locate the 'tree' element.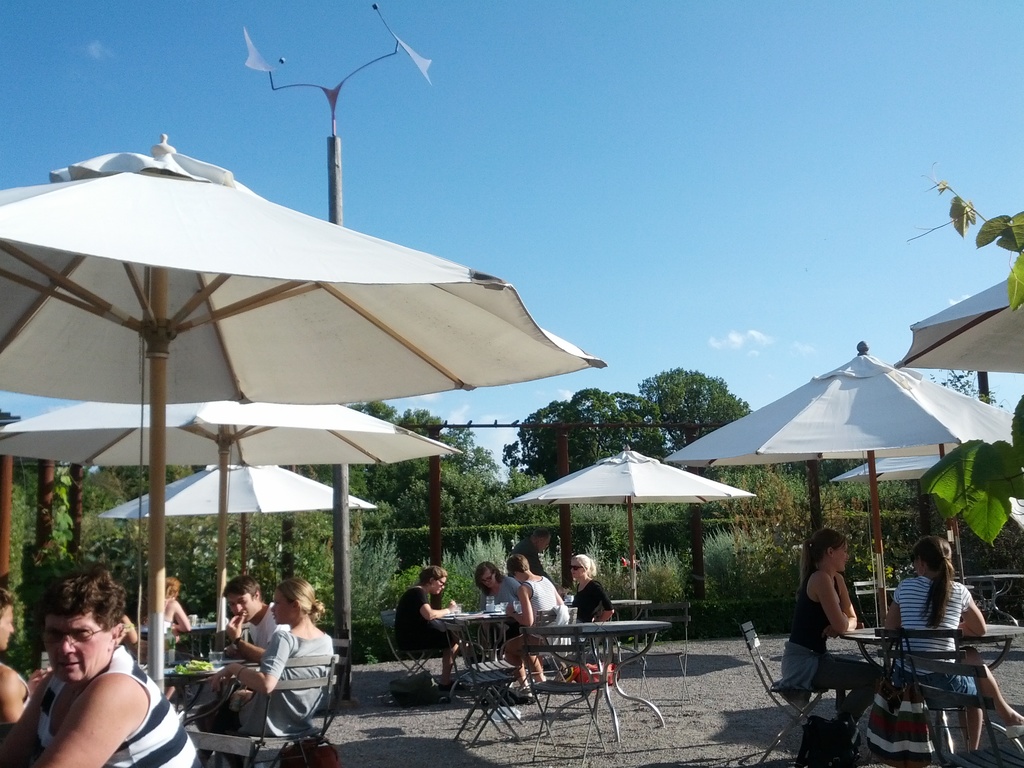
Element bbox: {"x1": 504, "y1": 387, "x2": 670, "y2": 587}.
